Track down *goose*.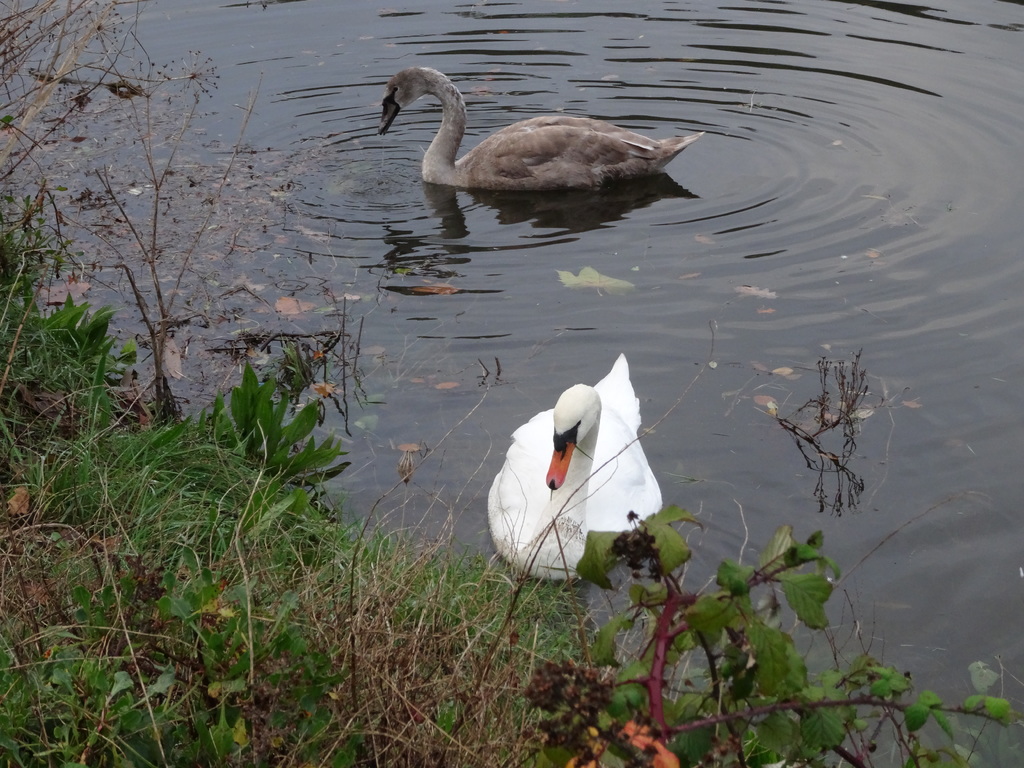
Tracked to pyautogui.locateOnScreen(486, 362, 662, 575).
